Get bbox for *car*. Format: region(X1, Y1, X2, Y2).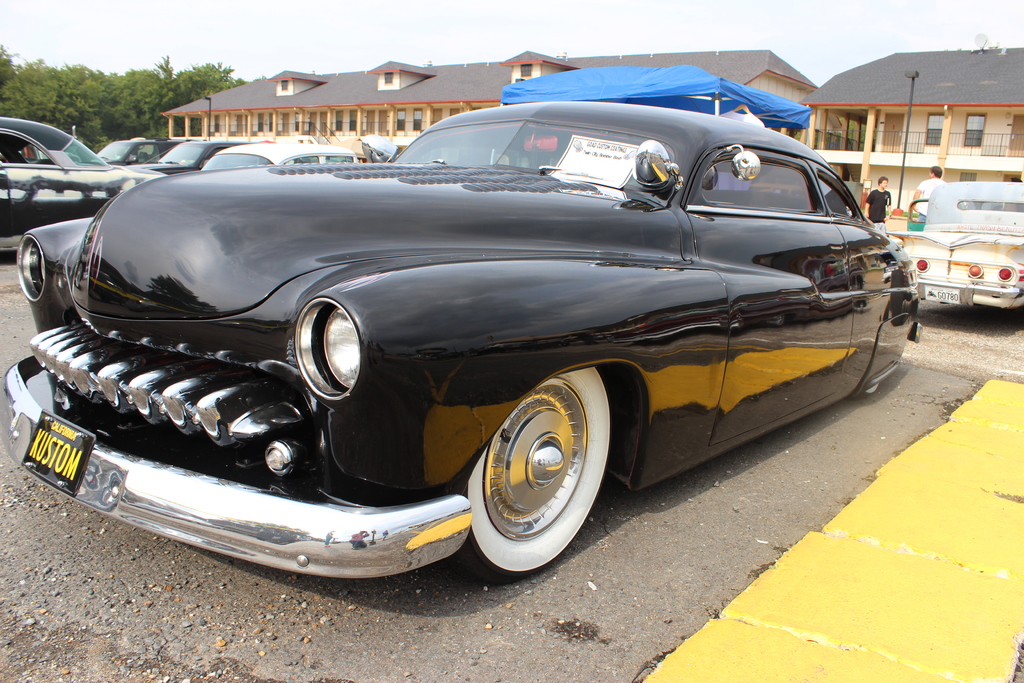
region(132, 135, 239, 177).
